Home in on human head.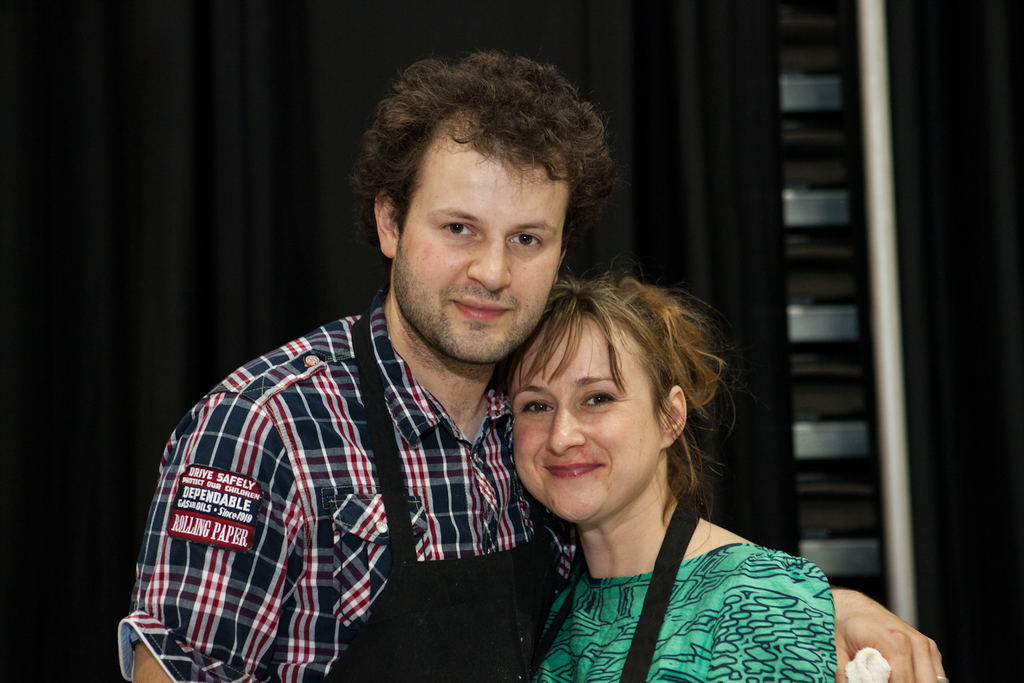
Homed in at region(344, 46, 595, 396).
